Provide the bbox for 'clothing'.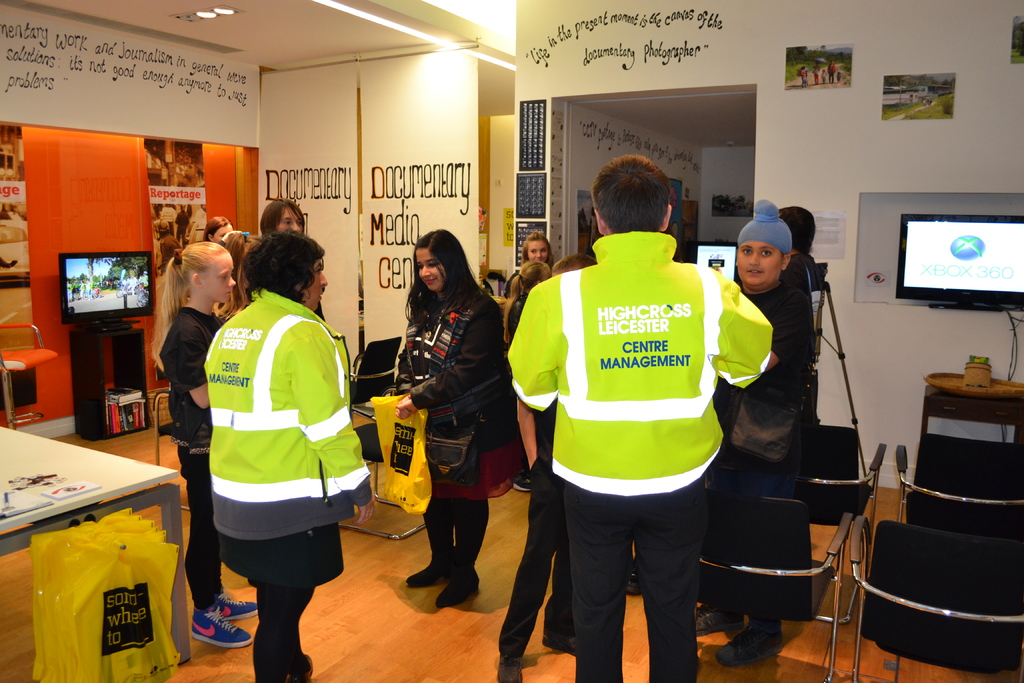
x1=204, y1=284, x2=369, y2=682.
